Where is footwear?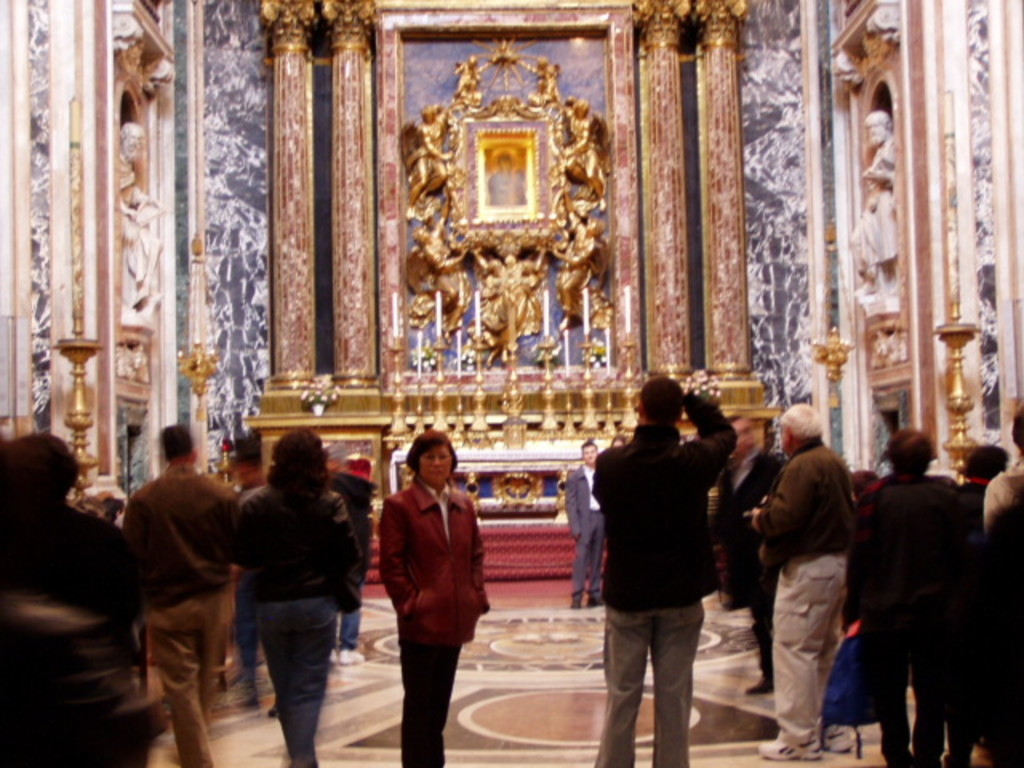
(x1=824, y1=722, x2=858, y2=755).
